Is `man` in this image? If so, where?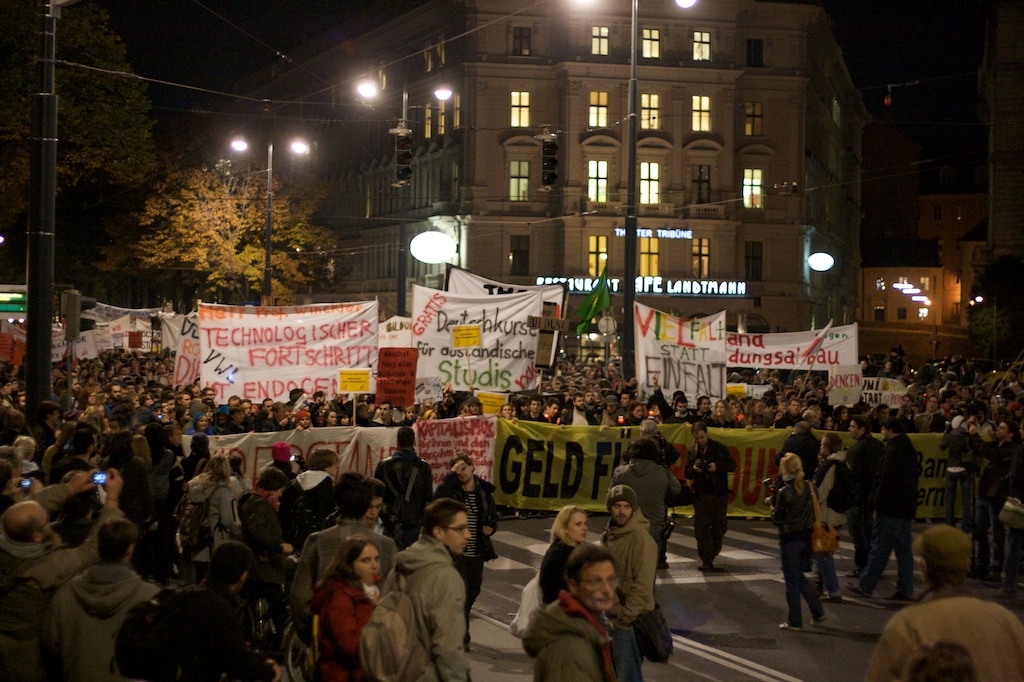
Yes, at locate(871, 523, 1023, 681).
